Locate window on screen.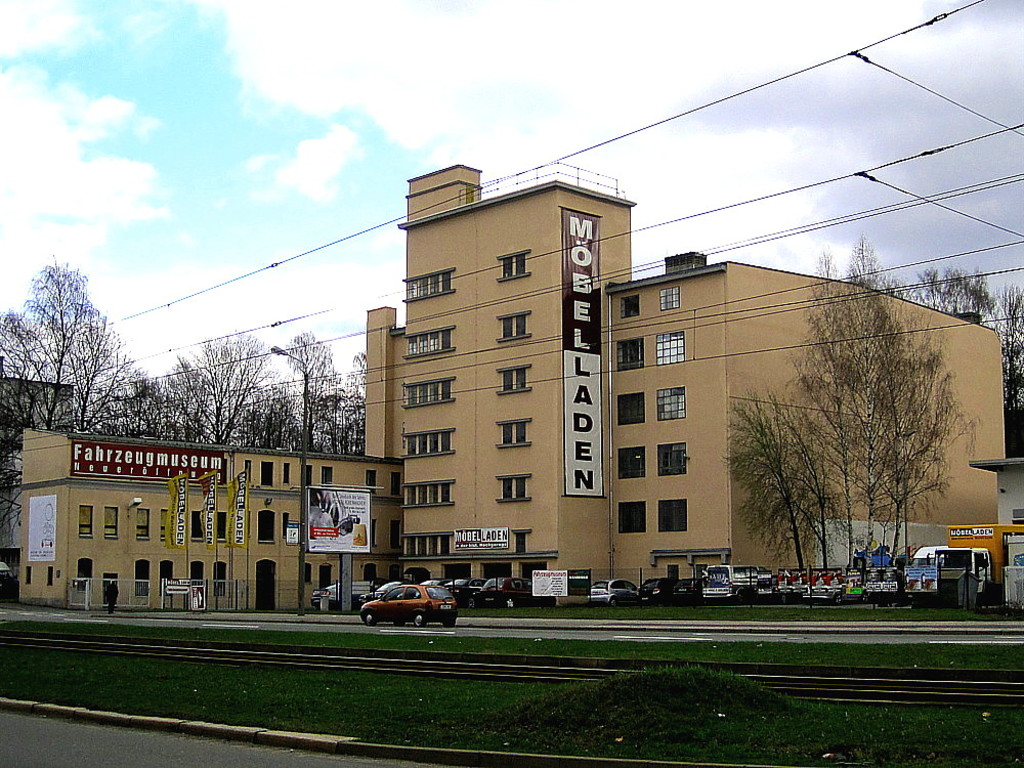
On screen at 401,378,458,412.
